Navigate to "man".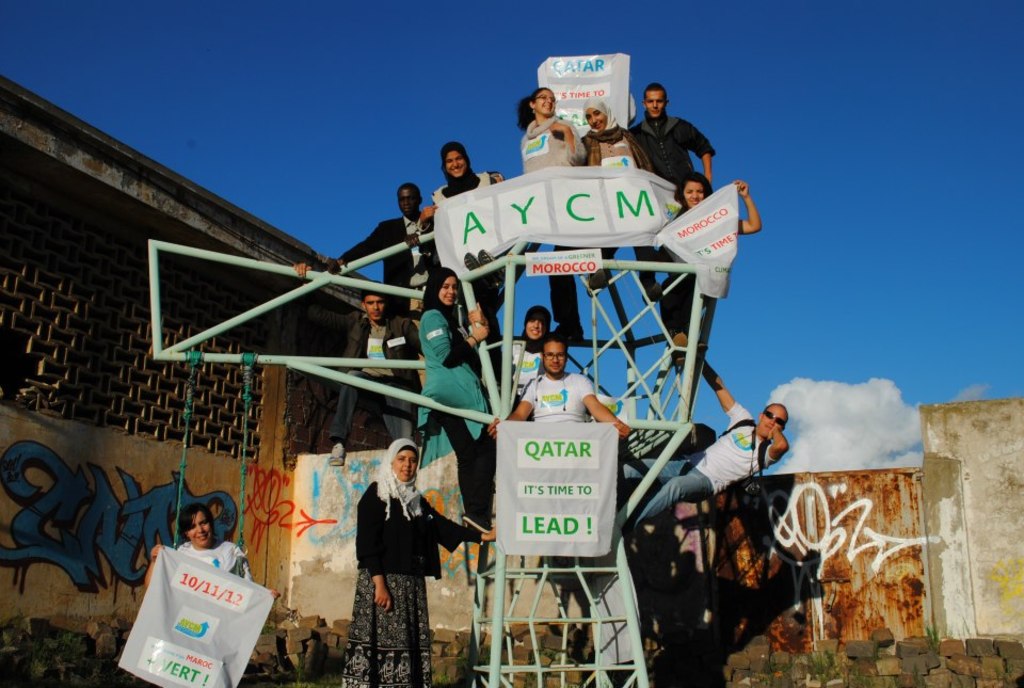
Navigation target: [left=325, top=286, right=433, bottom=453].
